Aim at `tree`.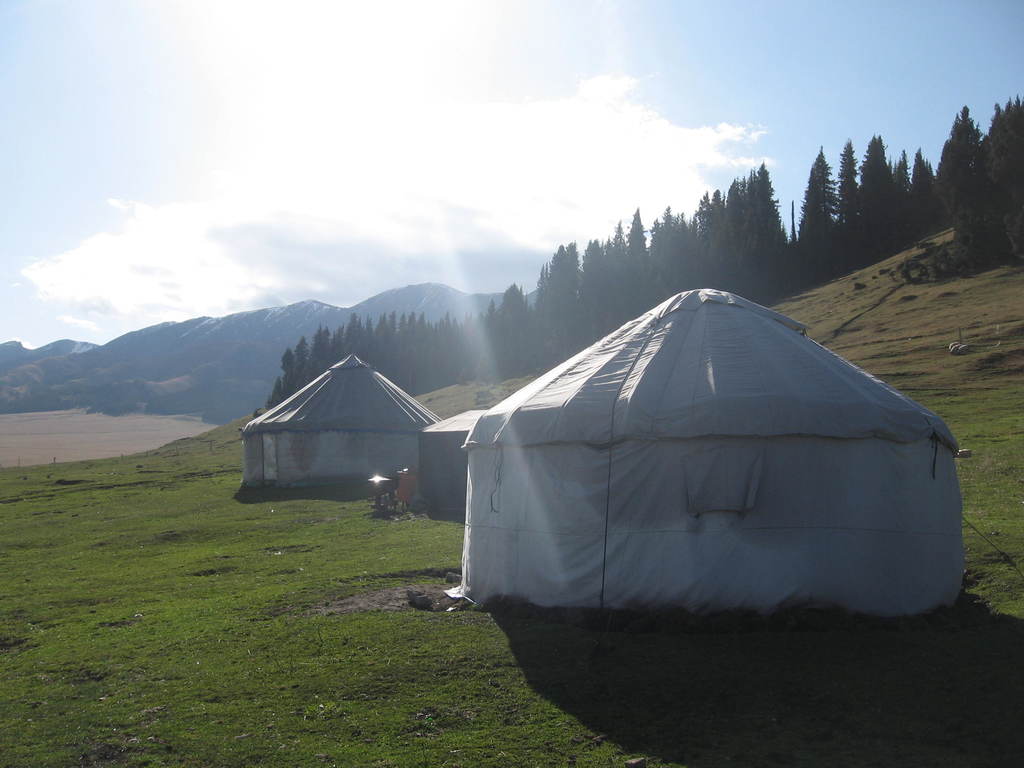
Aimed at <box>981,104,1005,189</box>.
